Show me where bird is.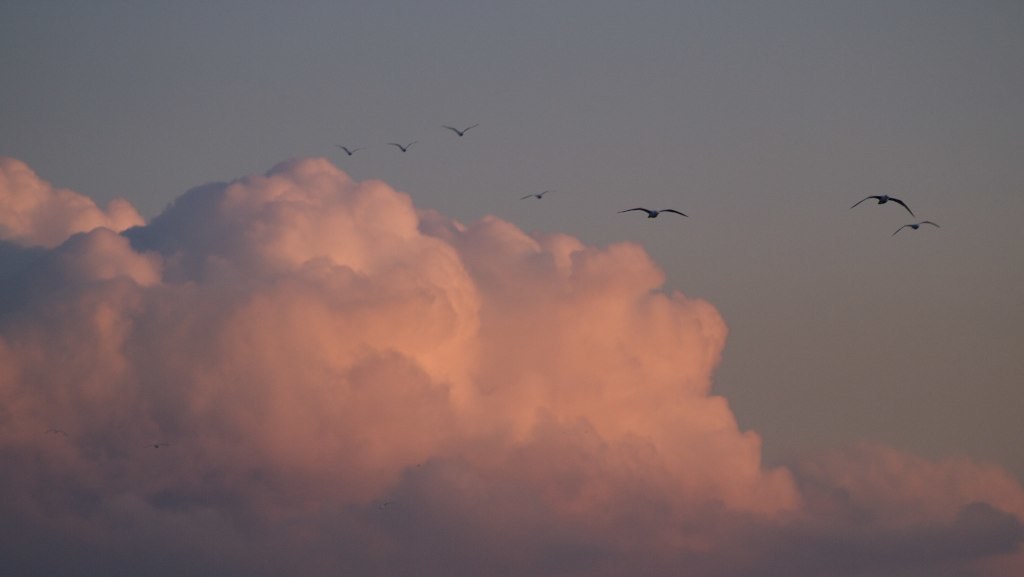
bird is at region(851, 193, 912, 219).
